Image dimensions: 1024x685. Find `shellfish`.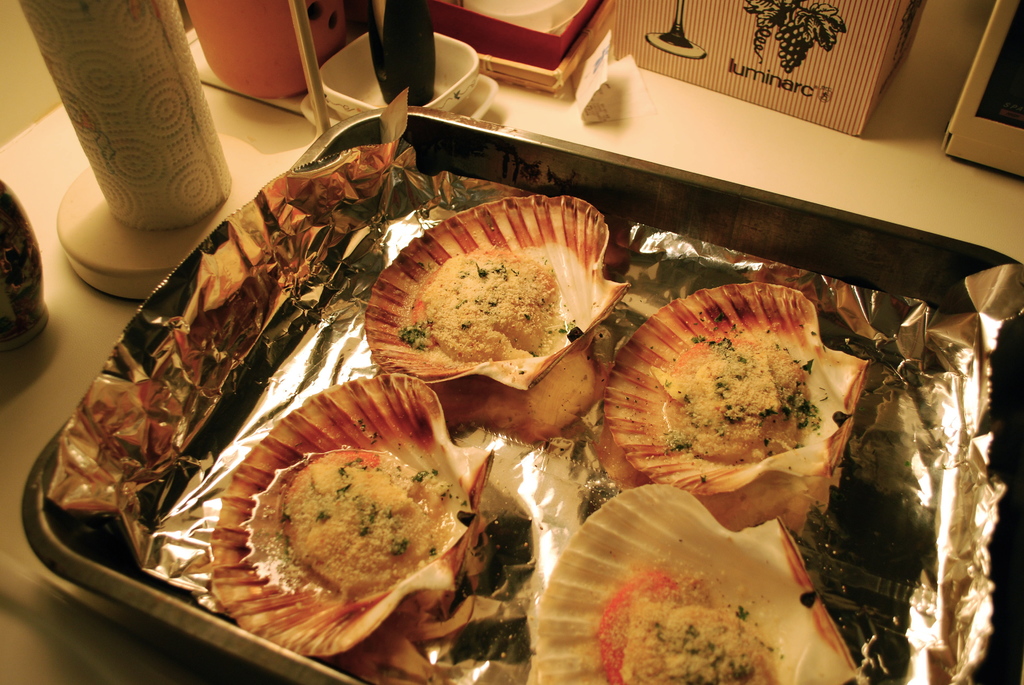
<box>600,282,880,501</box>.
